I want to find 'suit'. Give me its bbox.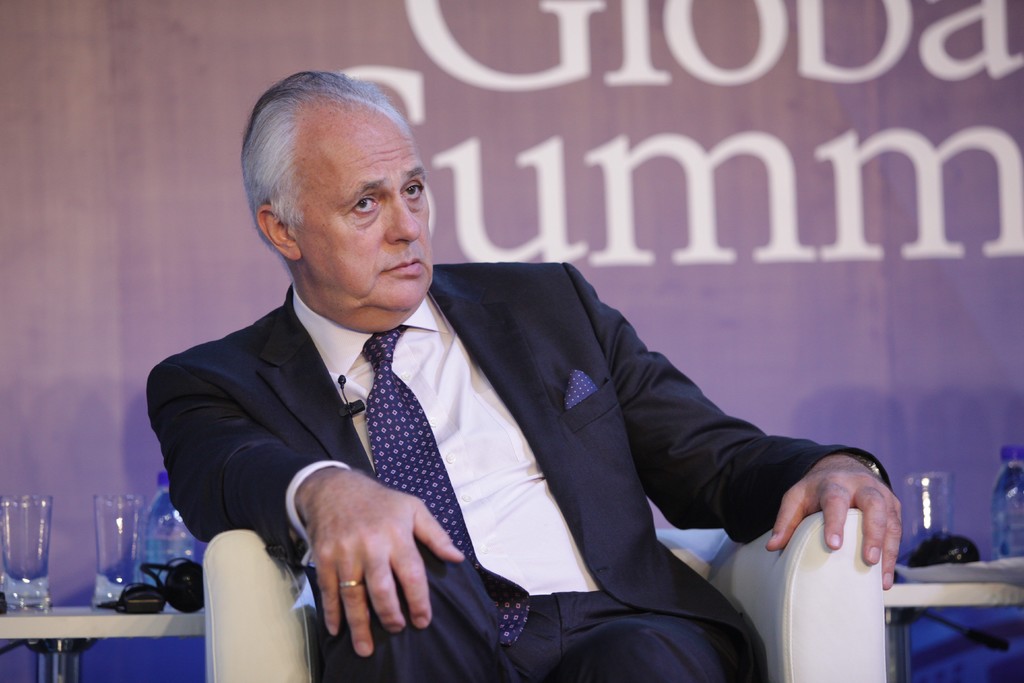
[left=152, top=224, right=729, bottom=657].
